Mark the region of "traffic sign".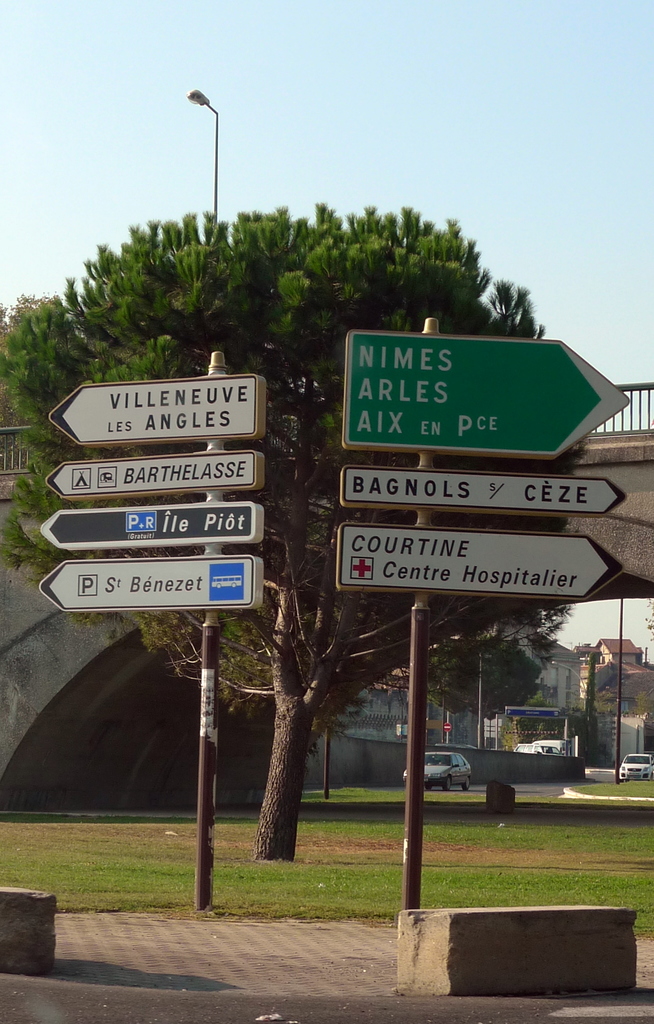
Region: [x1=43, y1=369, x2=265, y2=449].
